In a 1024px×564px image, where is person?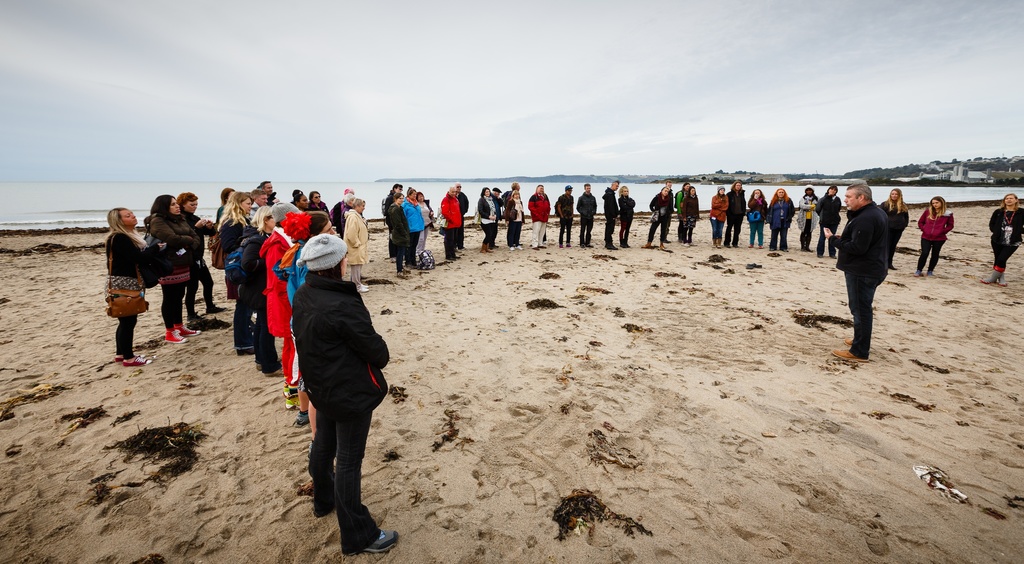
(left=503, top=190, right=524, bottom=250).
